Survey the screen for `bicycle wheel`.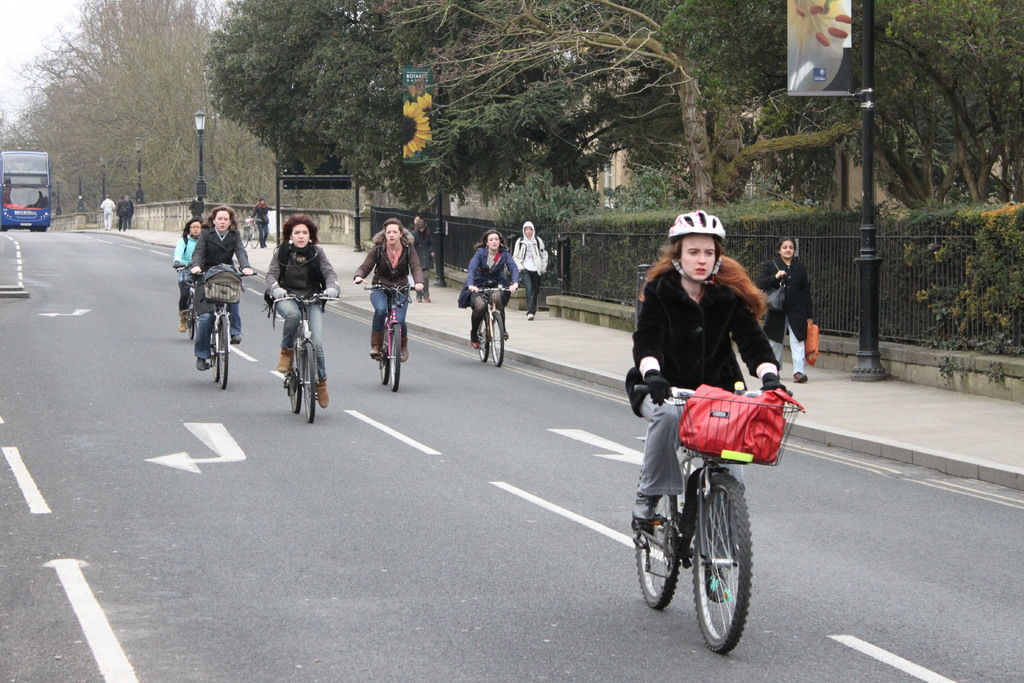
Survey found: 240/228/246/248.
